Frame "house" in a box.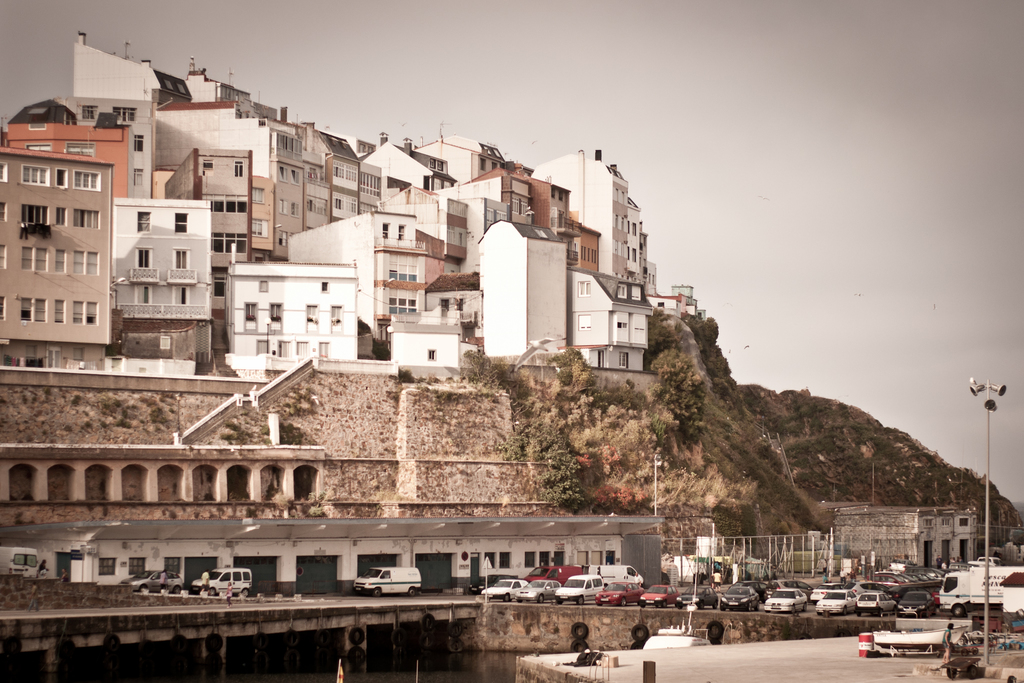
box=[0, 146, 113, 374].
